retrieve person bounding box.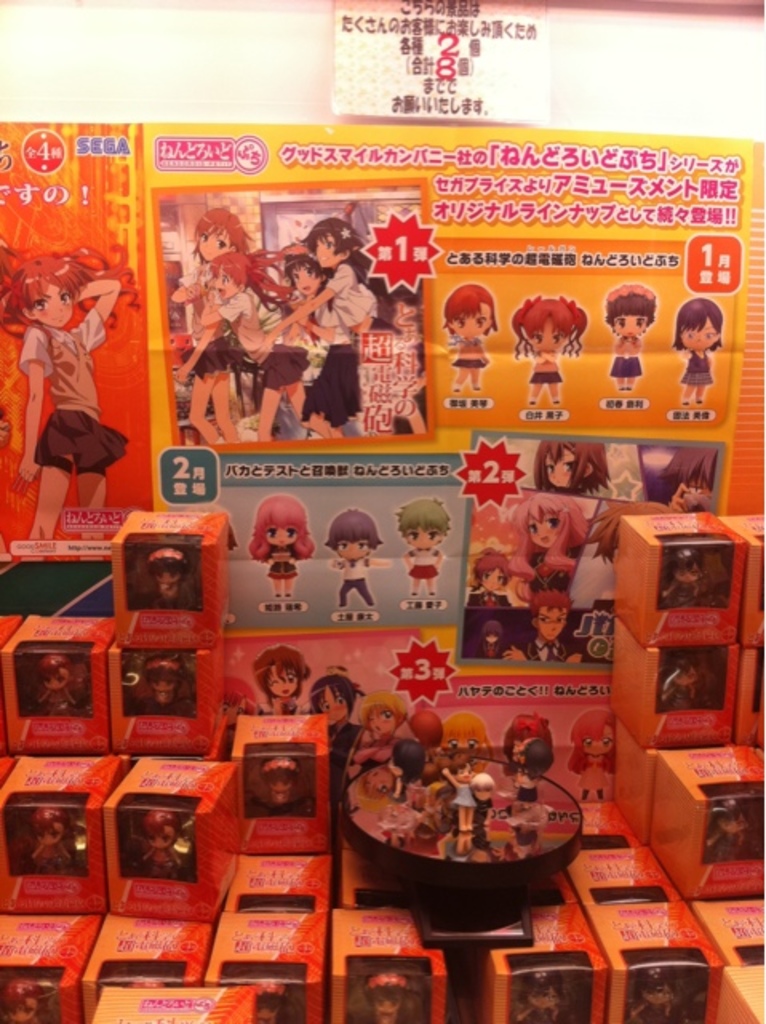
Bounding box: <bbox>604, 282, 659, 386</bbox>.
